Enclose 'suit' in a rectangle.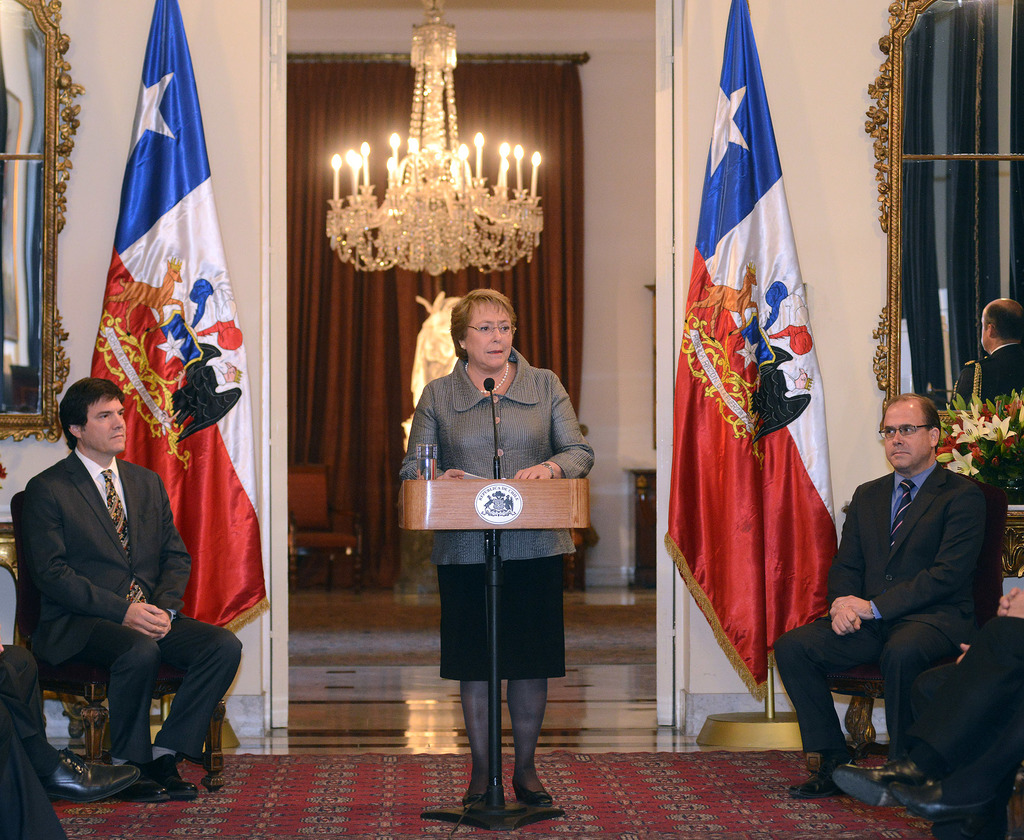
region(6, 454, 243, 765).
